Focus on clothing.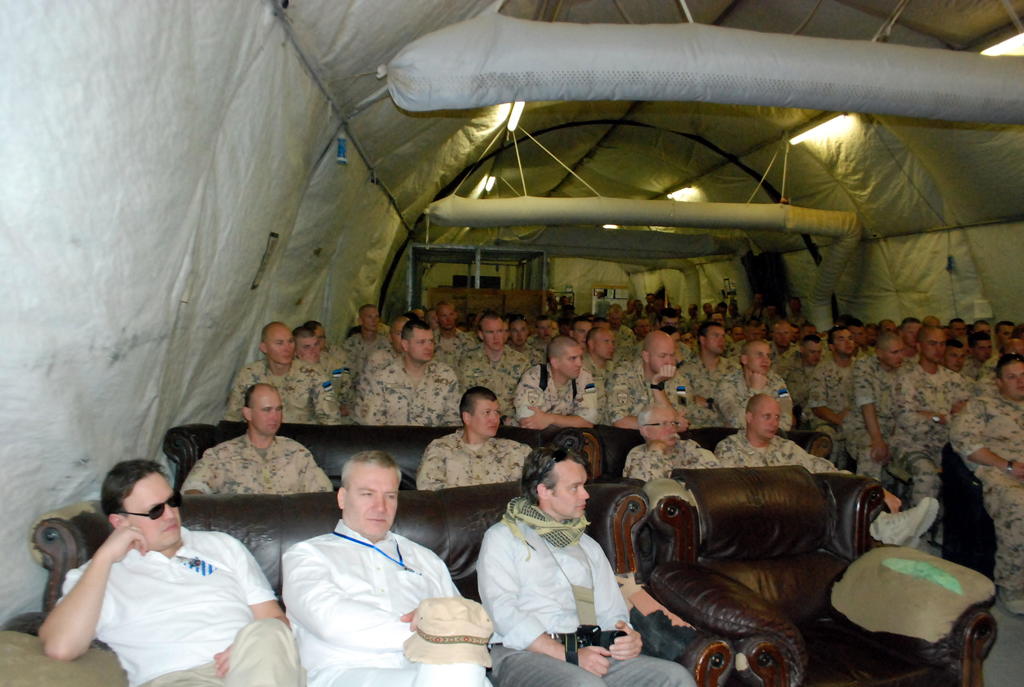
Focused at (x1=285, y1=533, x2=504, y2=686).
